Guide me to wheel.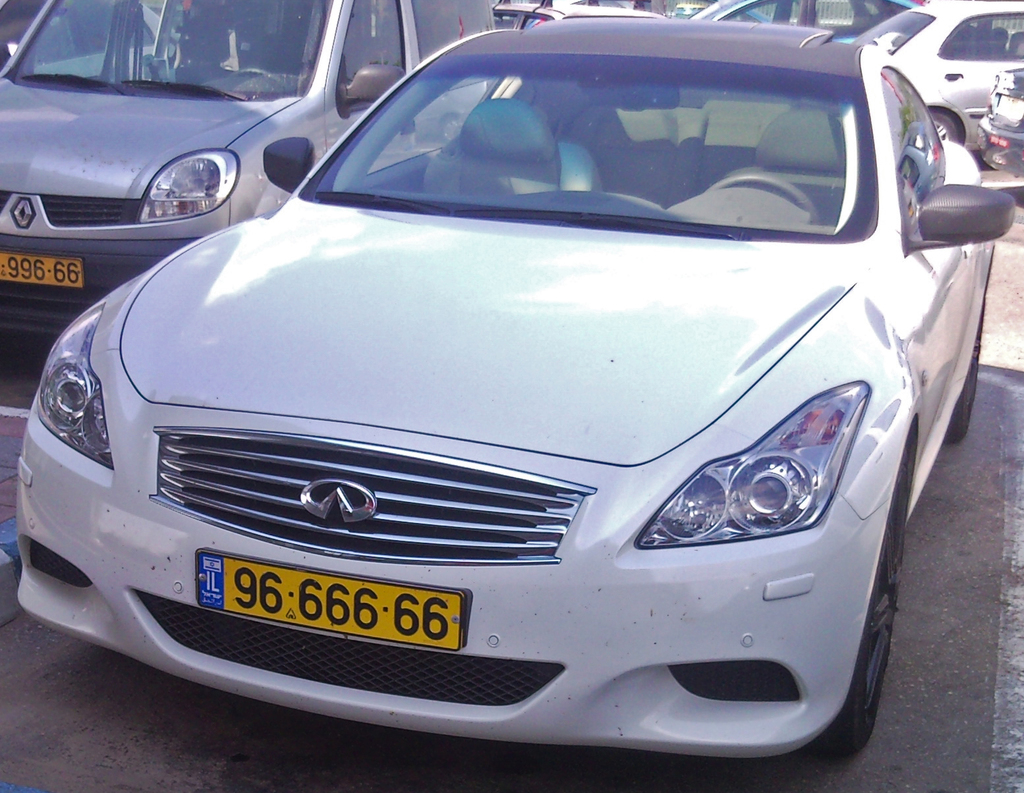
Guidance: pyautogui.locateOnScreen(212, 65, 293, 96).
